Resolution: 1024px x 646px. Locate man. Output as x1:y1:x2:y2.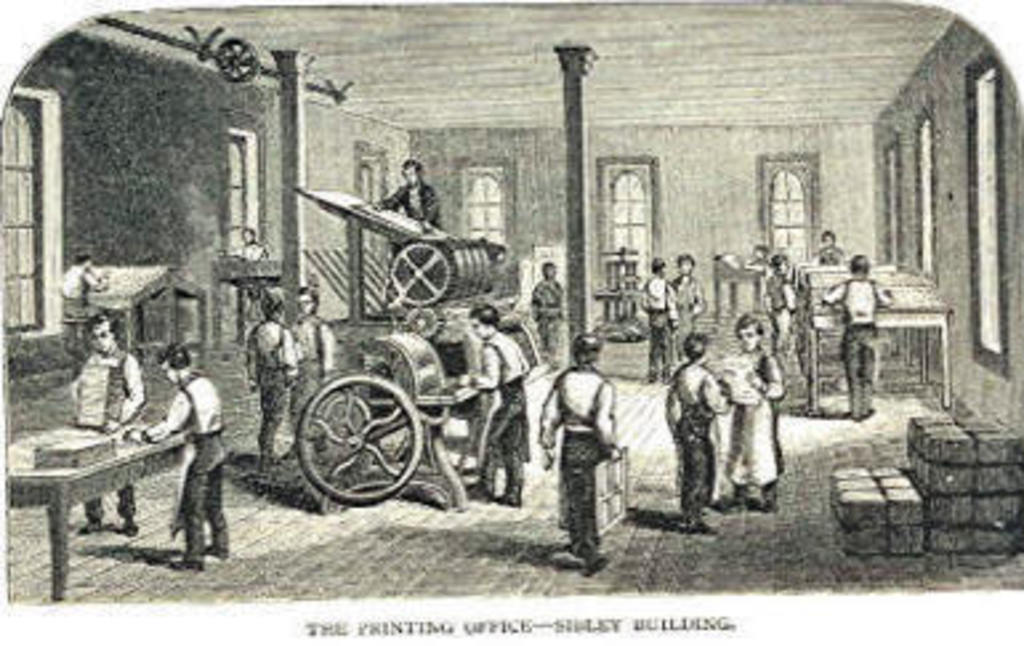
367:160:439:226.
